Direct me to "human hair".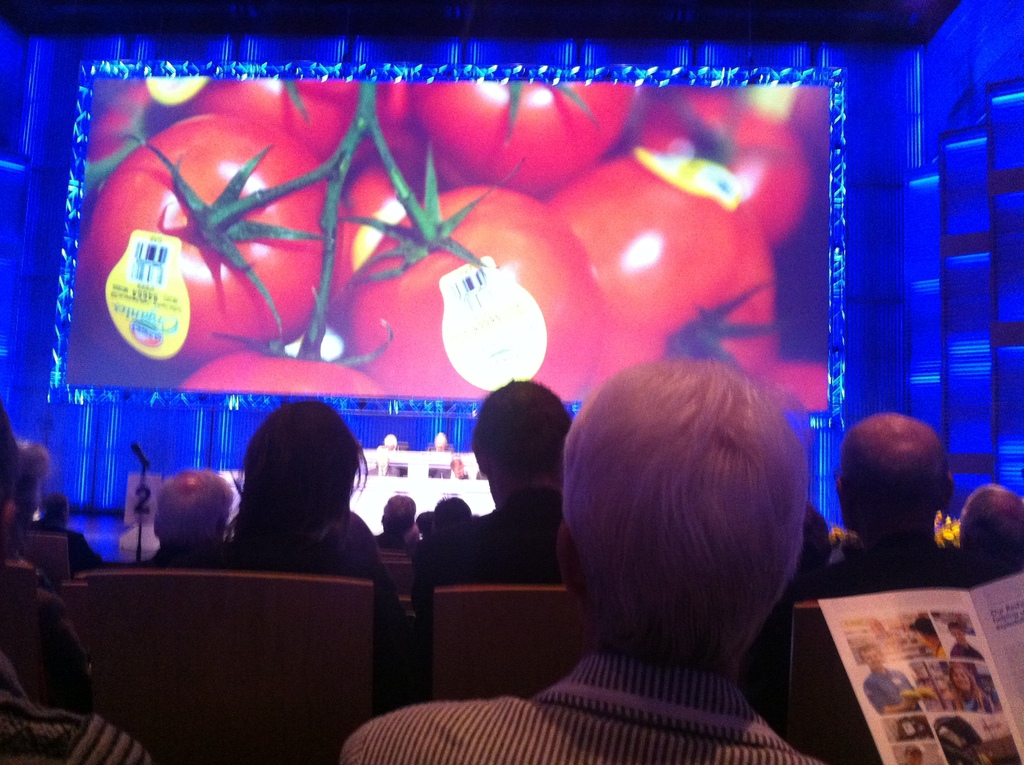
Direction: box=[44, 488, 68, 524].
